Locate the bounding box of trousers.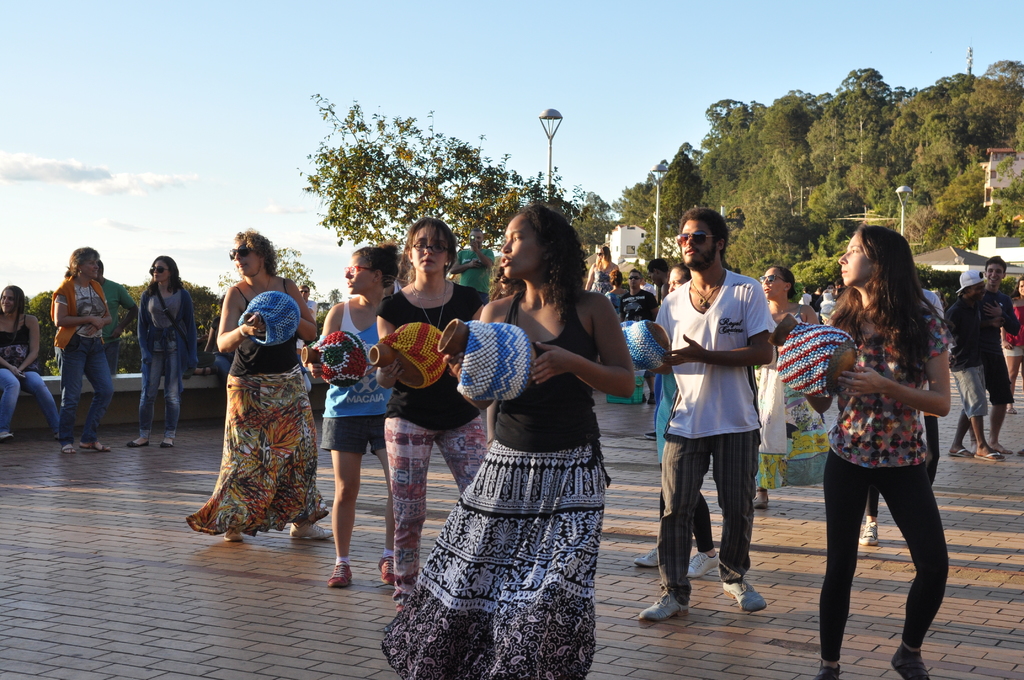
Bounding box: left=381, top=414, right=491, bottom=601.
